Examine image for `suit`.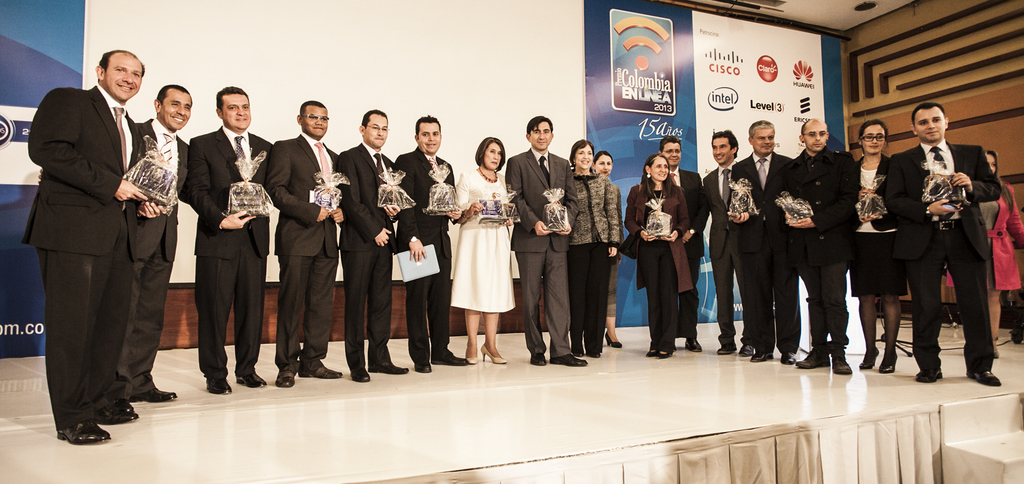
Examination result: detection(119, 116, 195, 389).
